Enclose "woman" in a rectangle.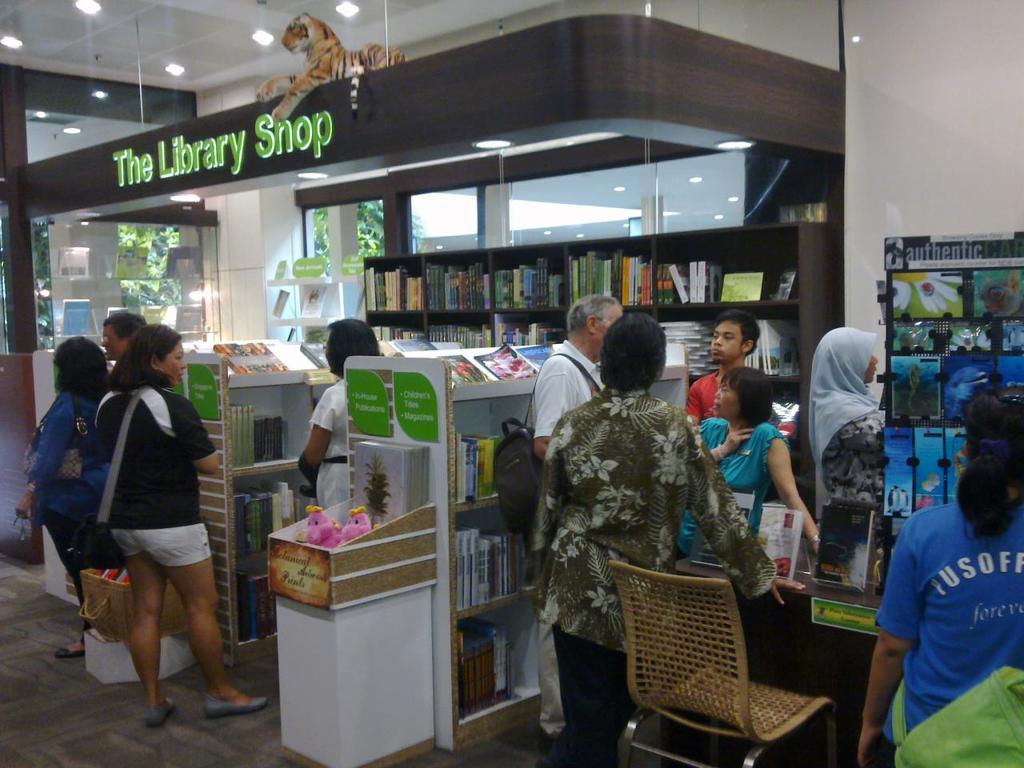
box=[295, 318, 391, 522].
